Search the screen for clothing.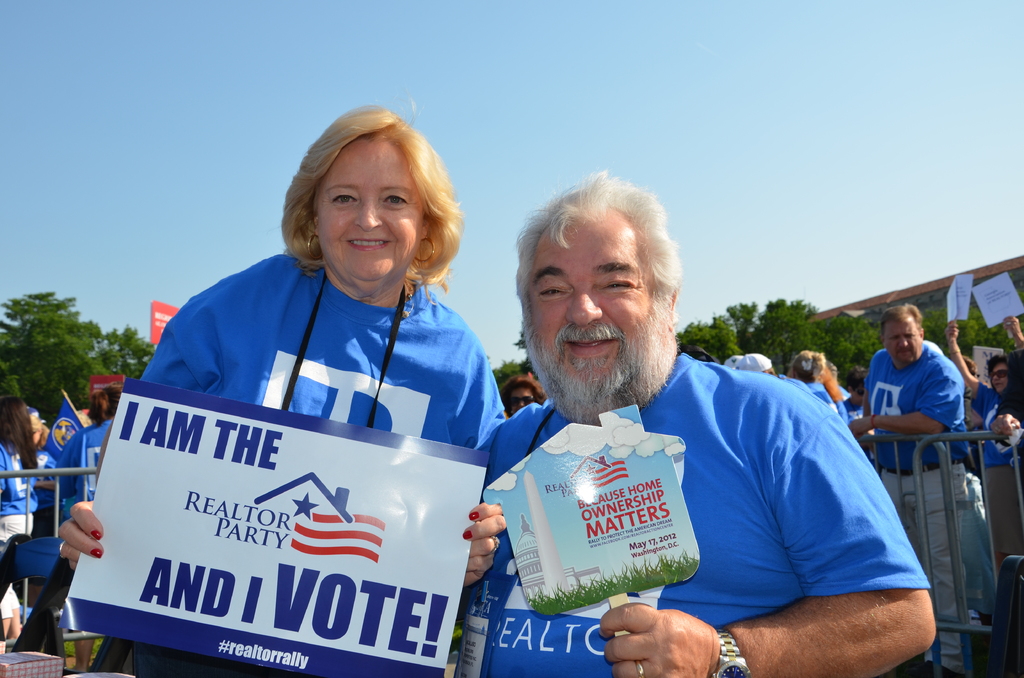
Found at BBox(61, 225, 525, 659).
